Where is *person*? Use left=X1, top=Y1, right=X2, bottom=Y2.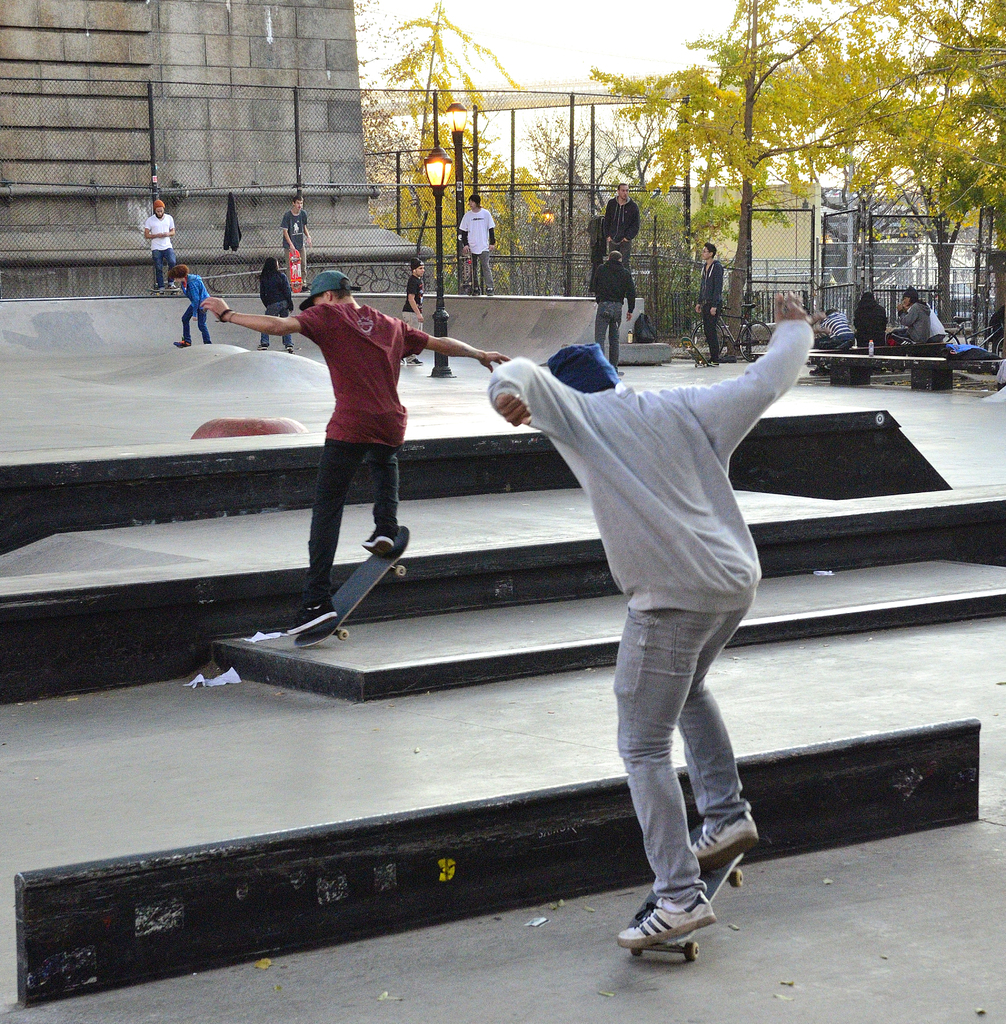
left=587, top=253, right=640, bottom=374.
